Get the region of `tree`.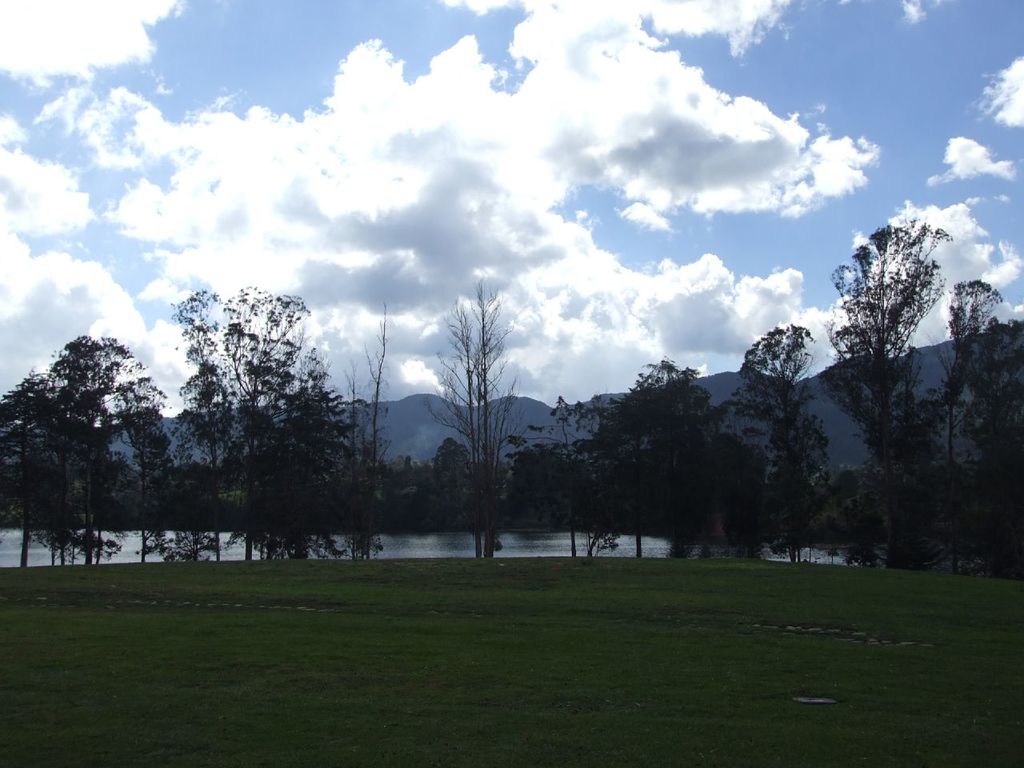
detection(0, 335, 205, 567).
